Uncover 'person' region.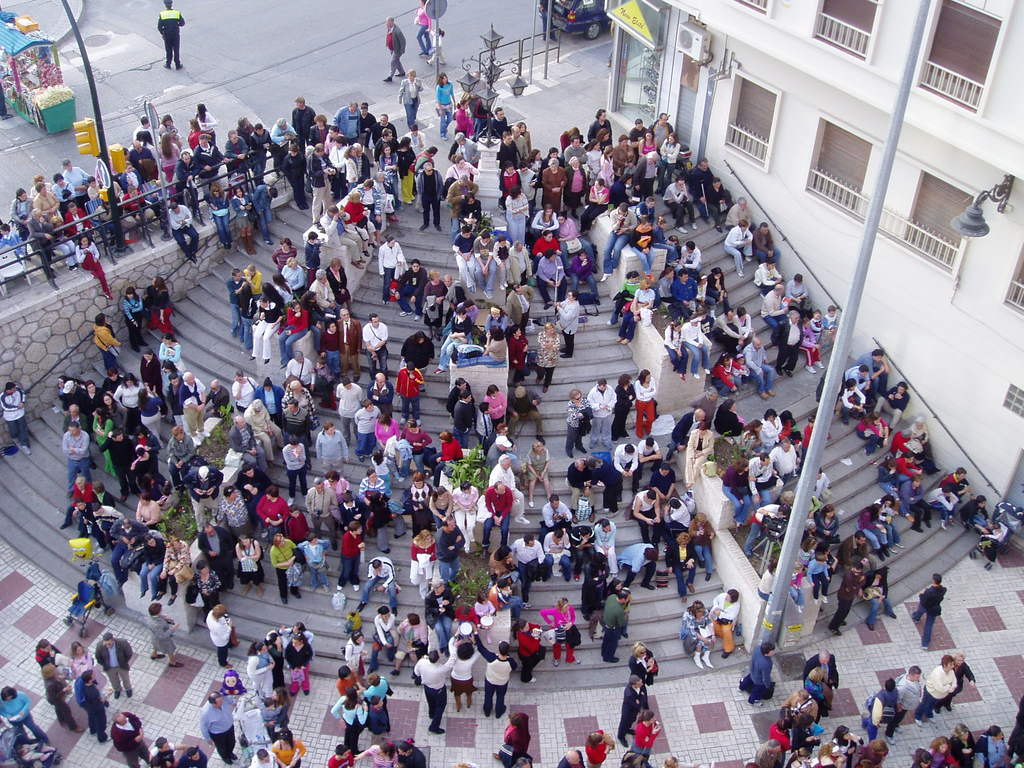
Uncovered: crop(158, 0, 185, 73).
